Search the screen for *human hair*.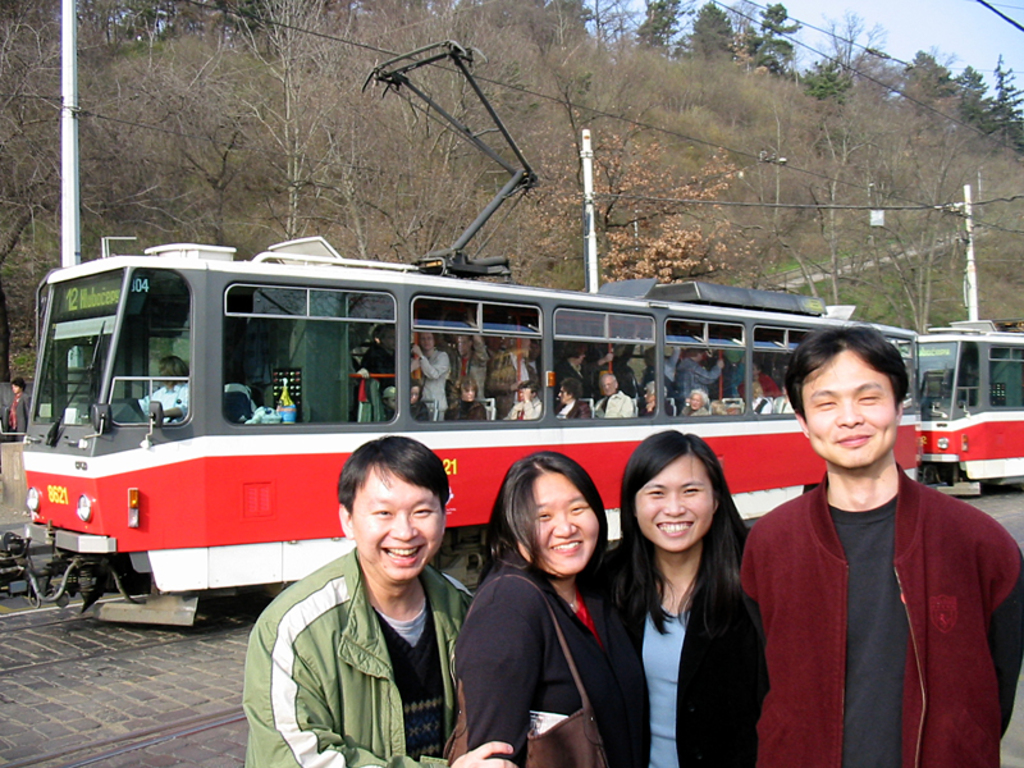
Found at 611:429:753:641.
